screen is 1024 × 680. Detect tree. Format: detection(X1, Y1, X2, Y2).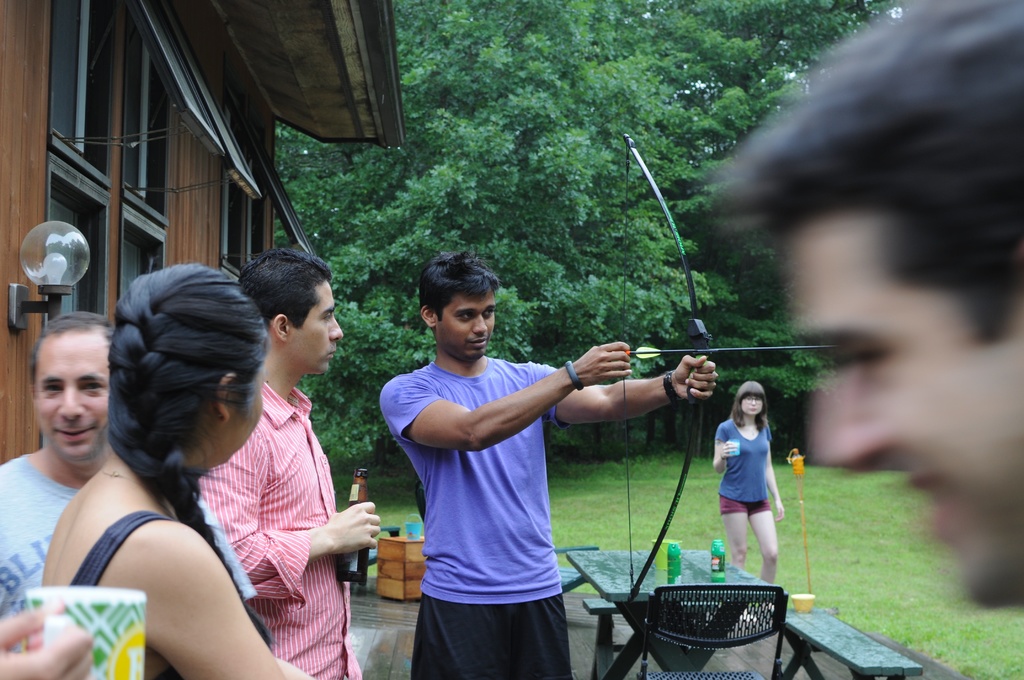
detection(701, 0, 897, 420).
